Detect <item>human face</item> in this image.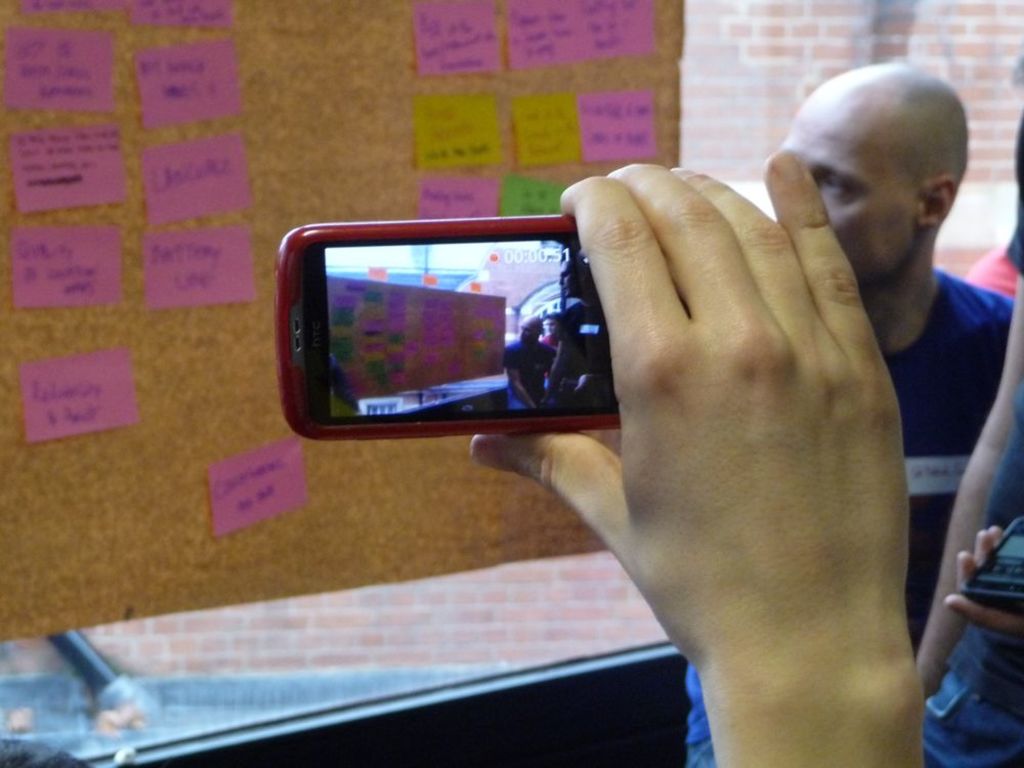
Detection: box(781, 95, 920, 287).
